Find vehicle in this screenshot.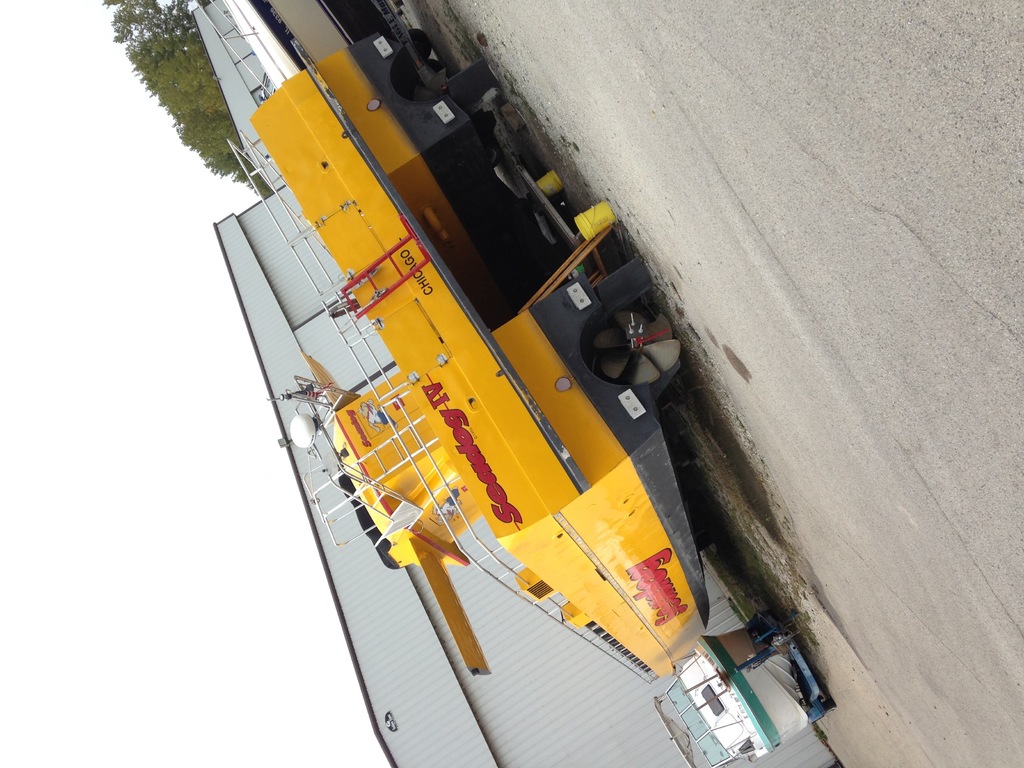
The bounding box for vehicle is 225/76/772/767.
